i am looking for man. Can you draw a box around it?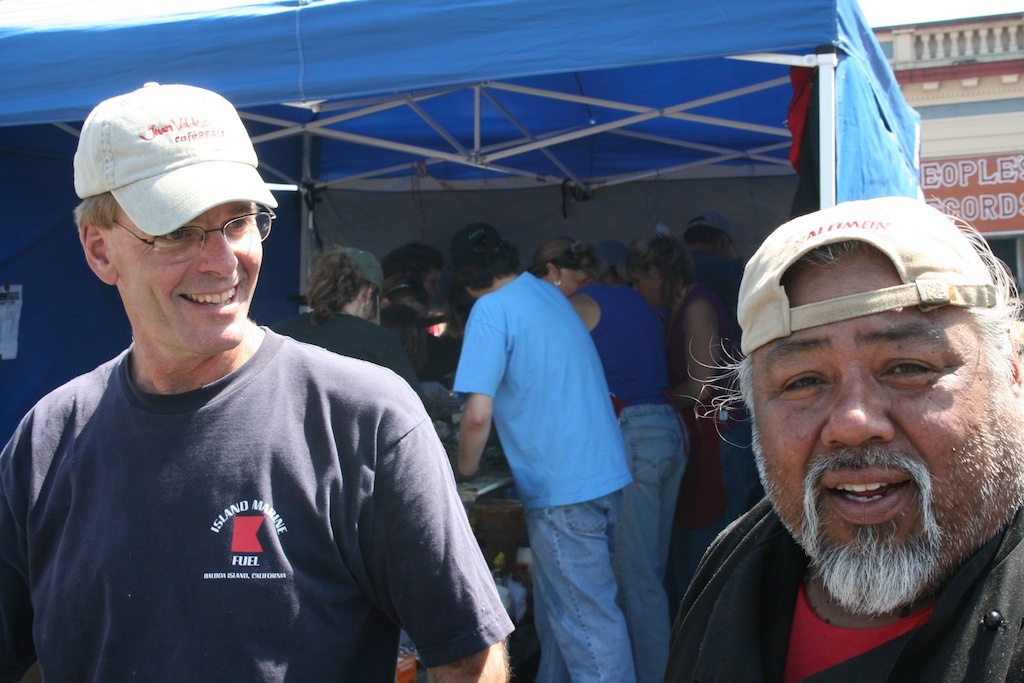
Sure, the bounding box is (683, 211, 764, 520).
